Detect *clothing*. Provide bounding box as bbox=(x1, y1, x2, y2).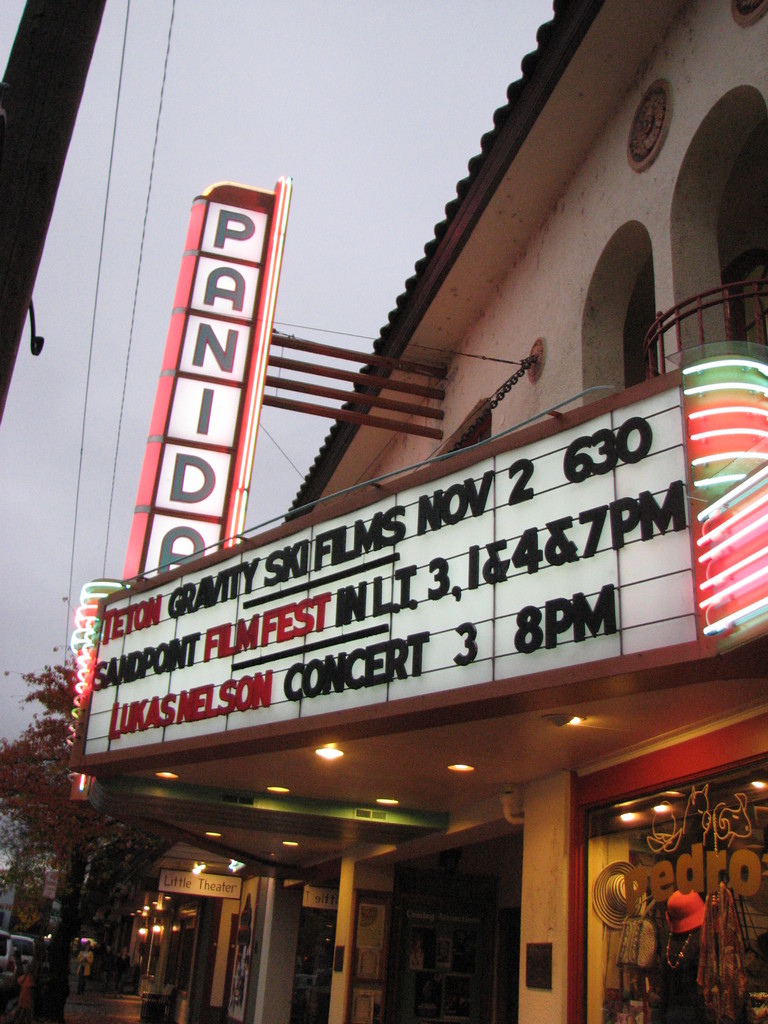
bbox=(653, 929, 707, 1020).
